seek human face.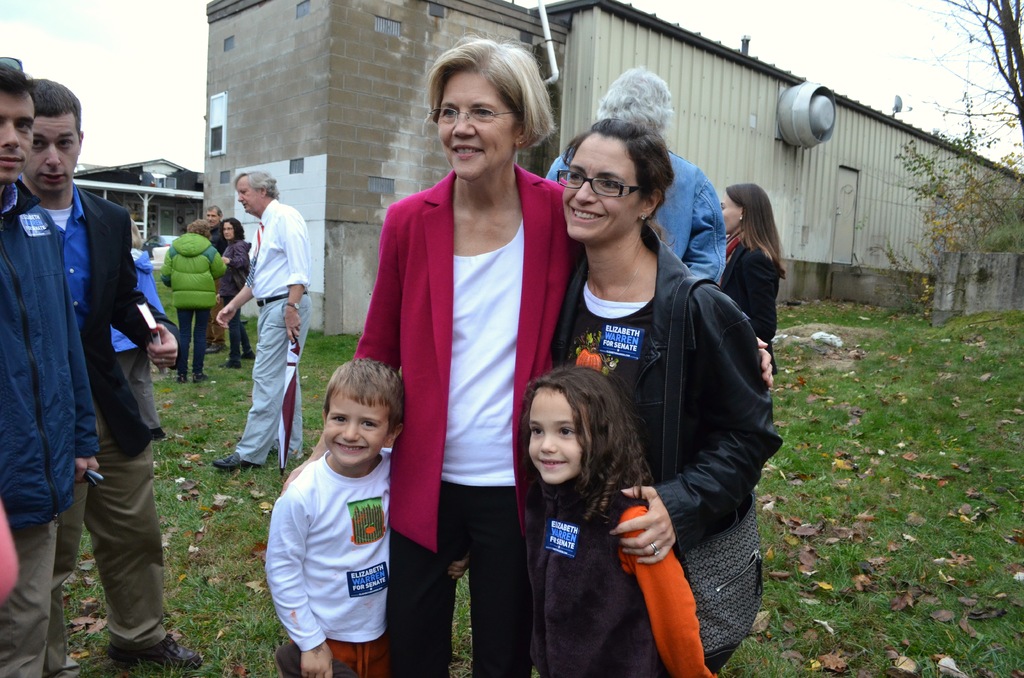
detection(322, 397, 385, 462).
